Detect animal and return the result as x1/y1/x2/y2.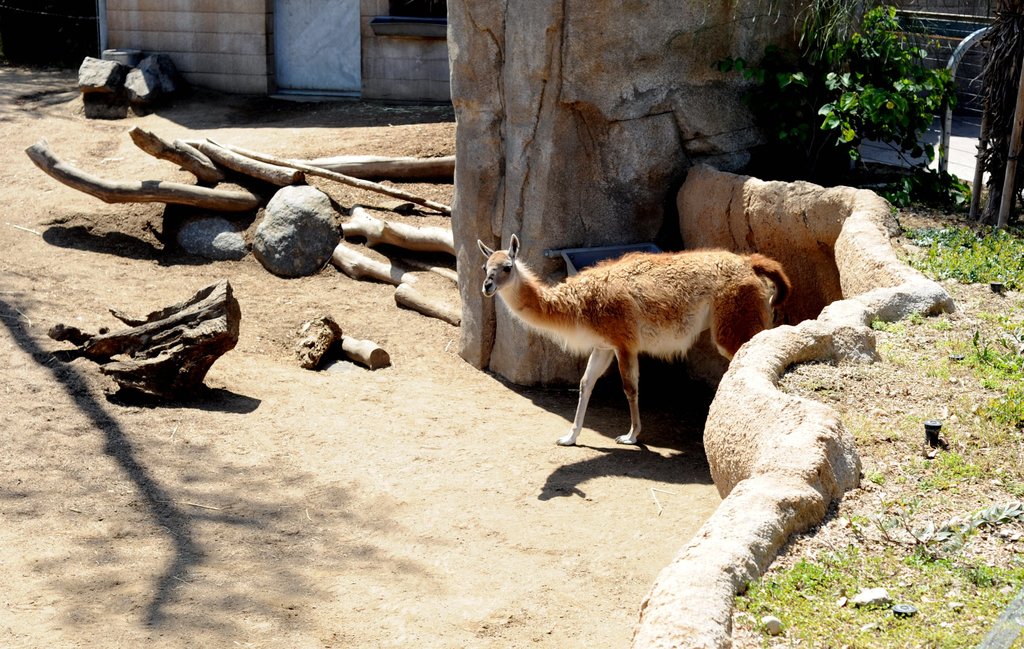
479/235/794/449.
